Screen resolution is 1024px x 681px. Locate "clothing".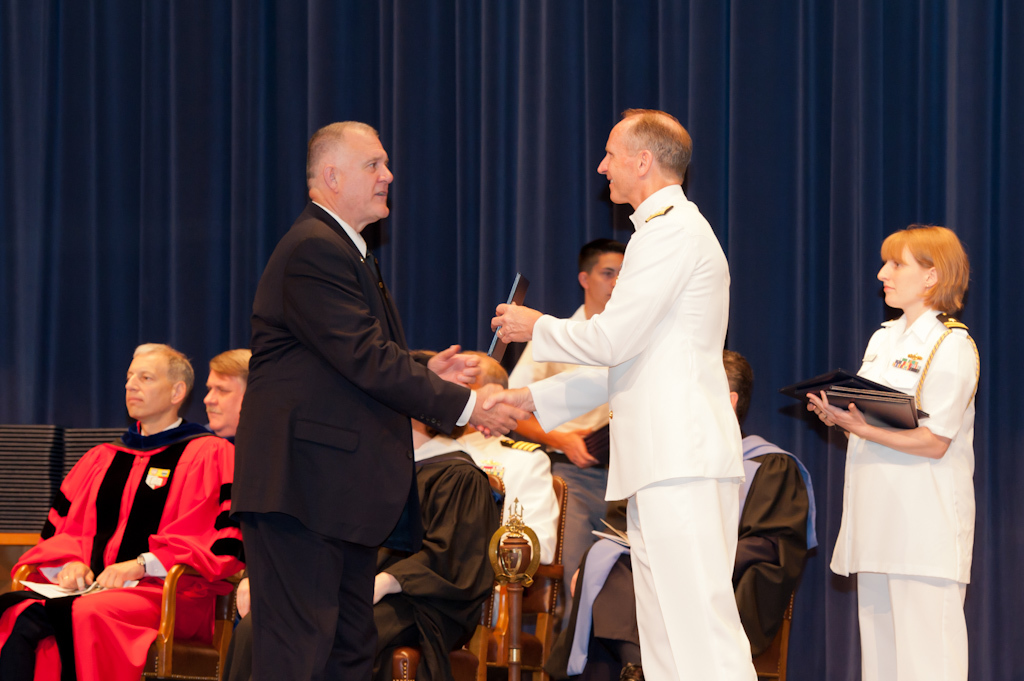
(left=31, top=402, right=233, bottom=664).
